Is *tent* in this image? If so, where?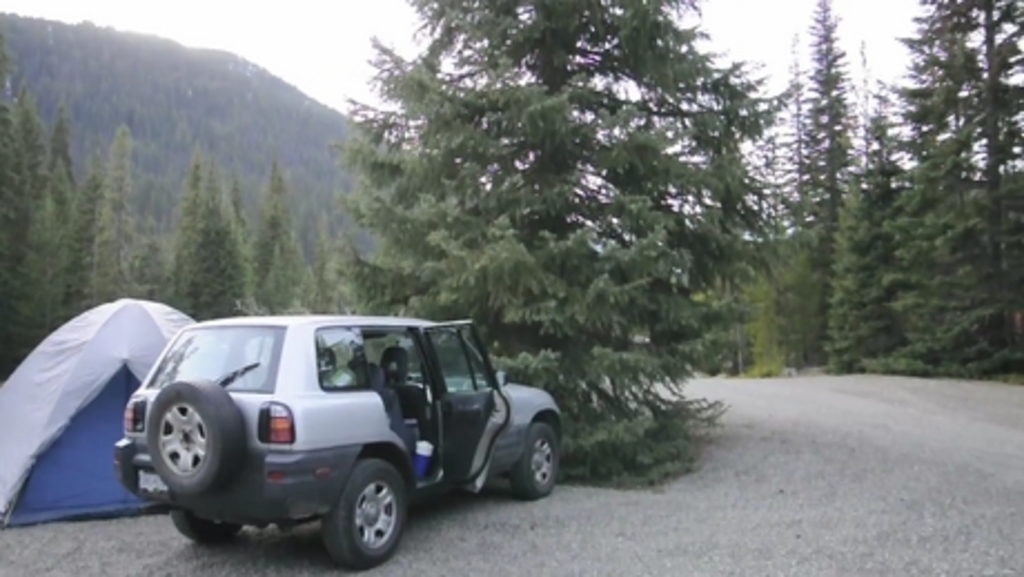
Yes, at bbox=[9, 283, 194, 546].
